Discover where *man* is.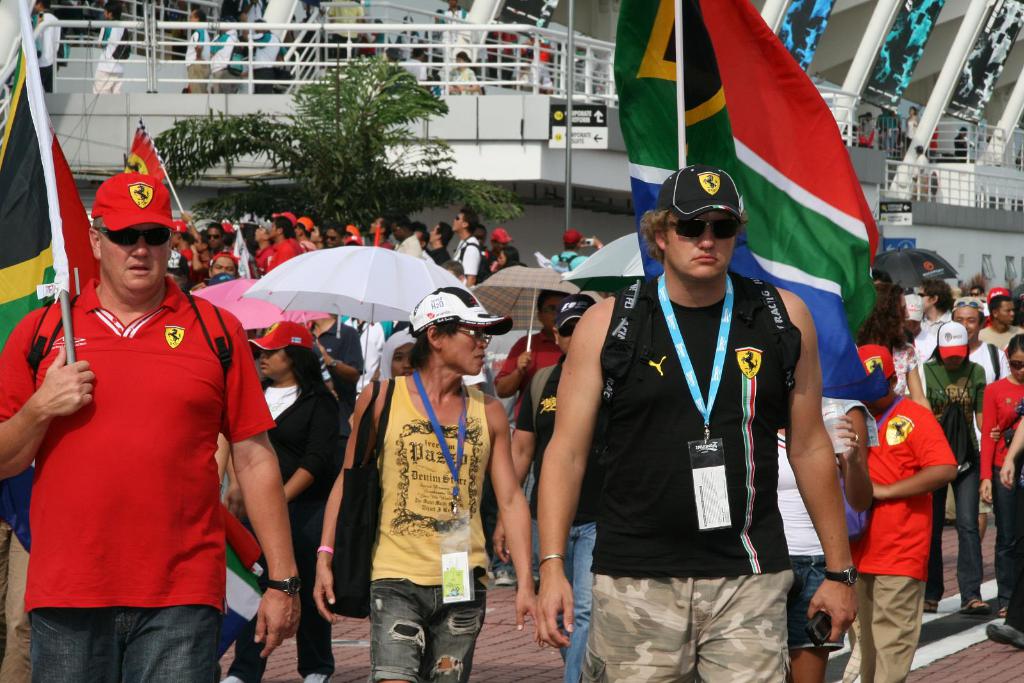
Discovered at box=[977, 293, 1023, 355].
